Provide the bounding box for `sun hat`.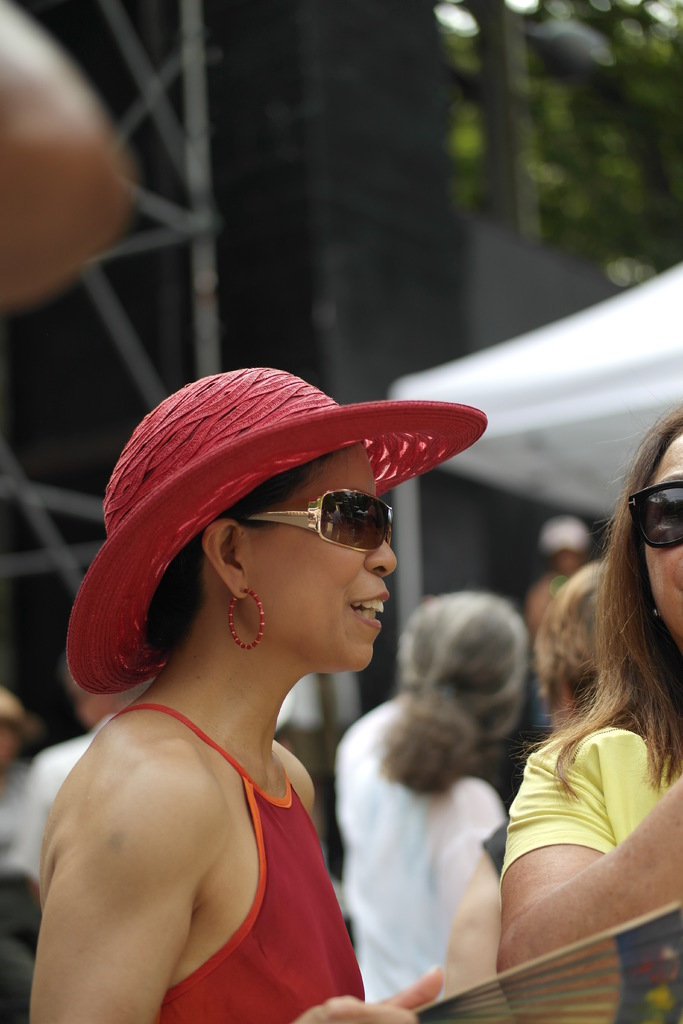
[x1=534, y1=511, x2=591, y2=554].
